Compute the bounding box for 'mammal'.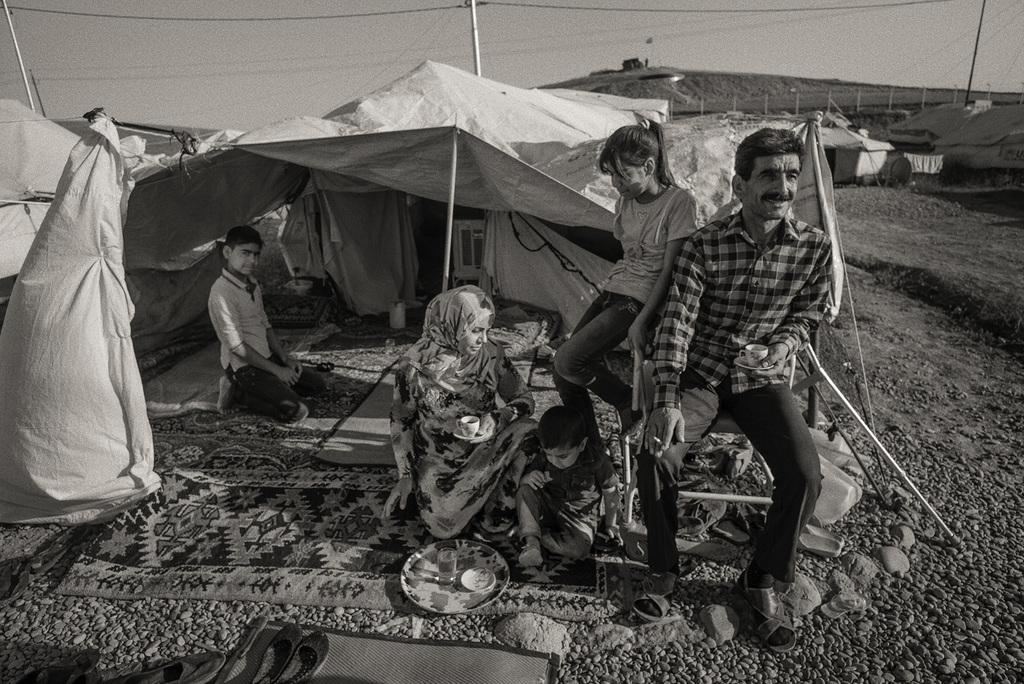
crop(204, 230, 328, 425).
